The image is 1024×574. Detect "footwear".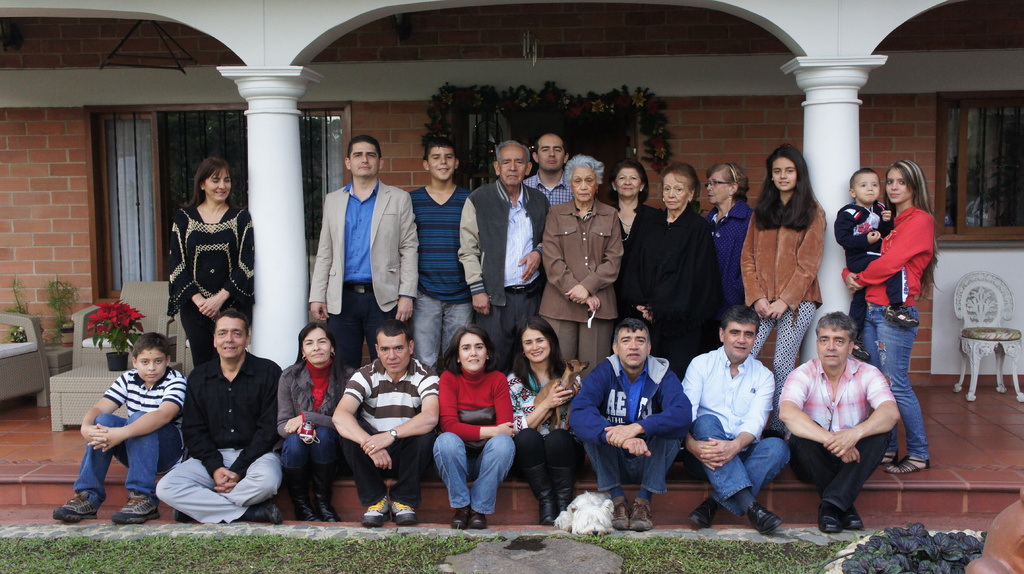
Detection: bbox=(294, 498, 317, 523).
